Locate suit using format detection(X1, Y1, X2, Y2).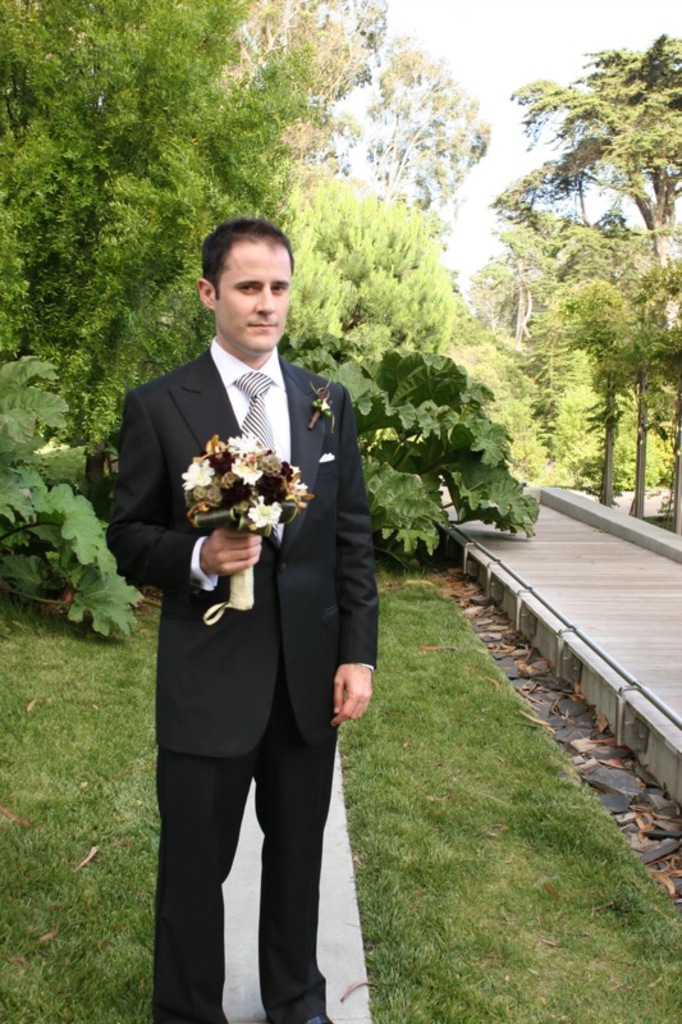
detection(120, 264, 361, 1012).
